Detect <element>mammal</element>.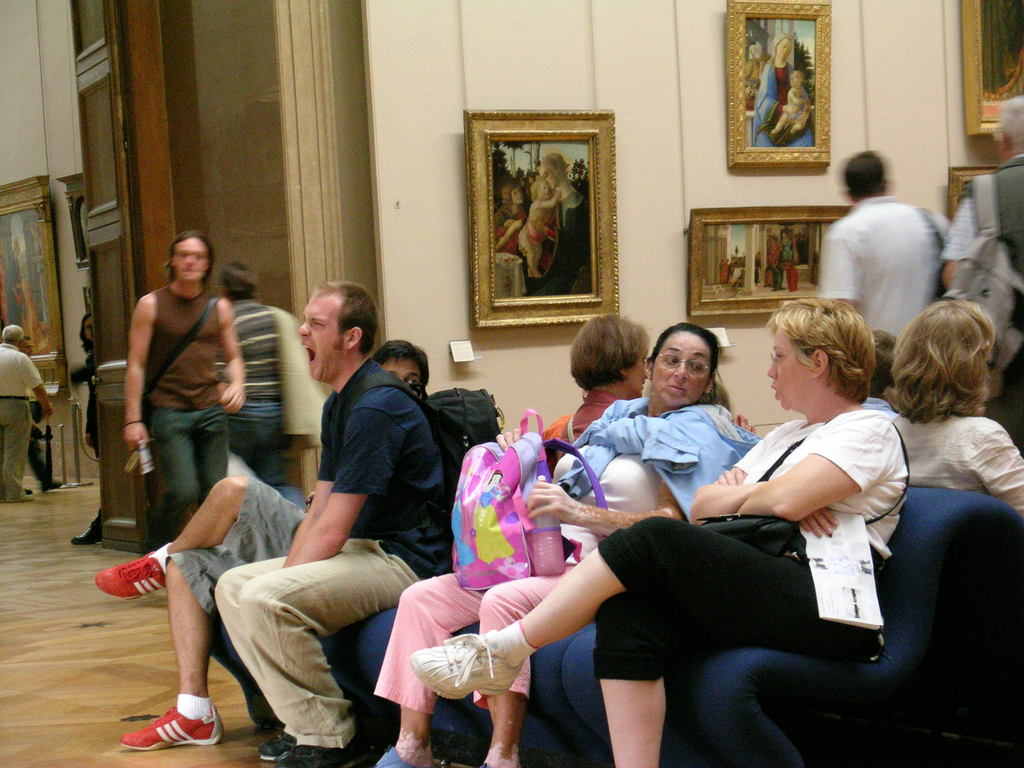
Detected at (218, 267, 326, 505).
